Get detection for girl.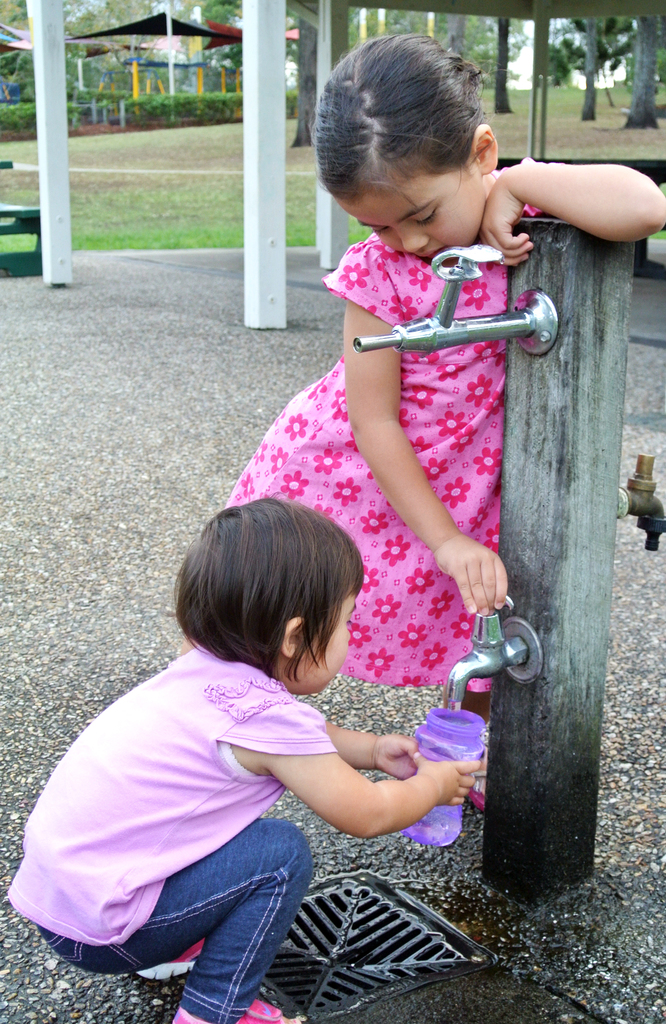
Detection: (x1=7, y1=490, x2=483, y2=1023).
